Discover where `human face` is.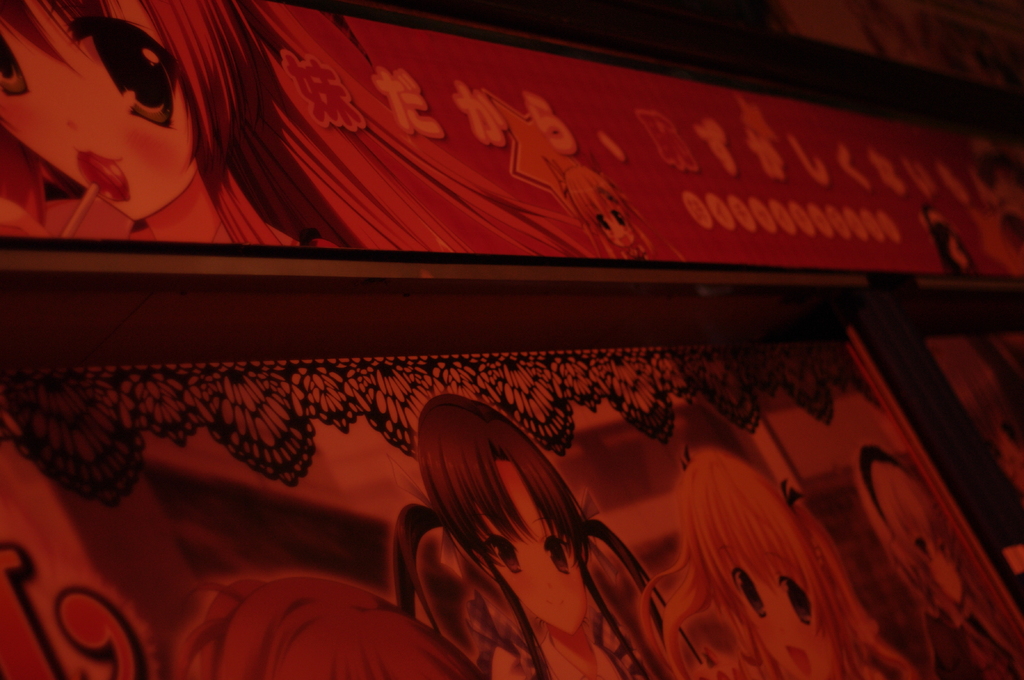
Discovered at (x1=983, y1=415, x2=1023, y2=489).
